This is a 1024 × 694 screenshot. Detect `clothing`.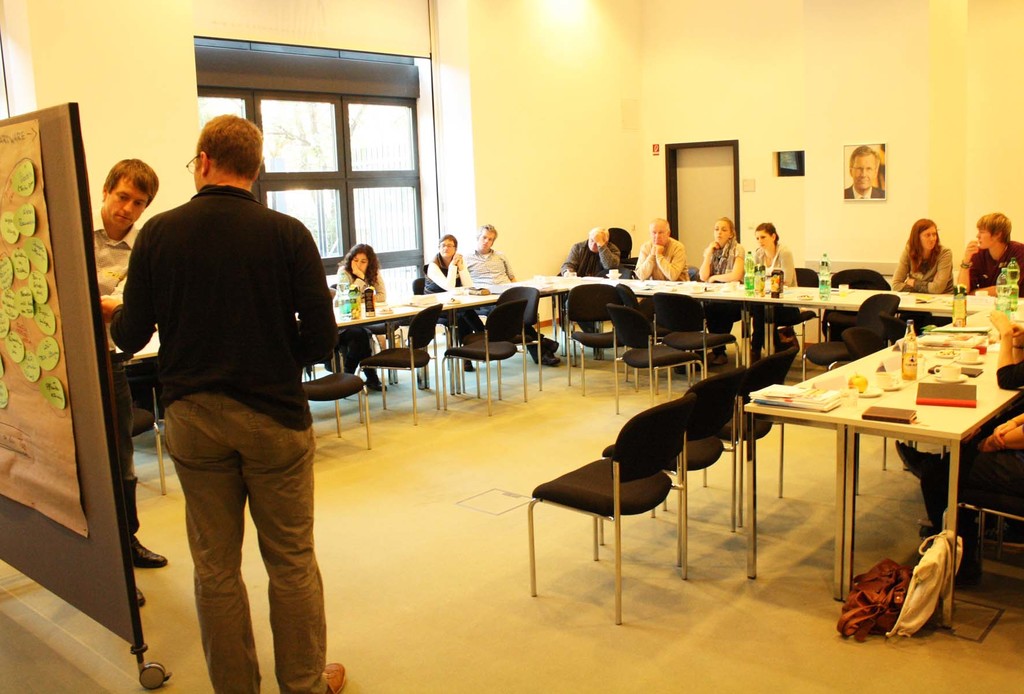
<box>966,243,1023,297</box>.
